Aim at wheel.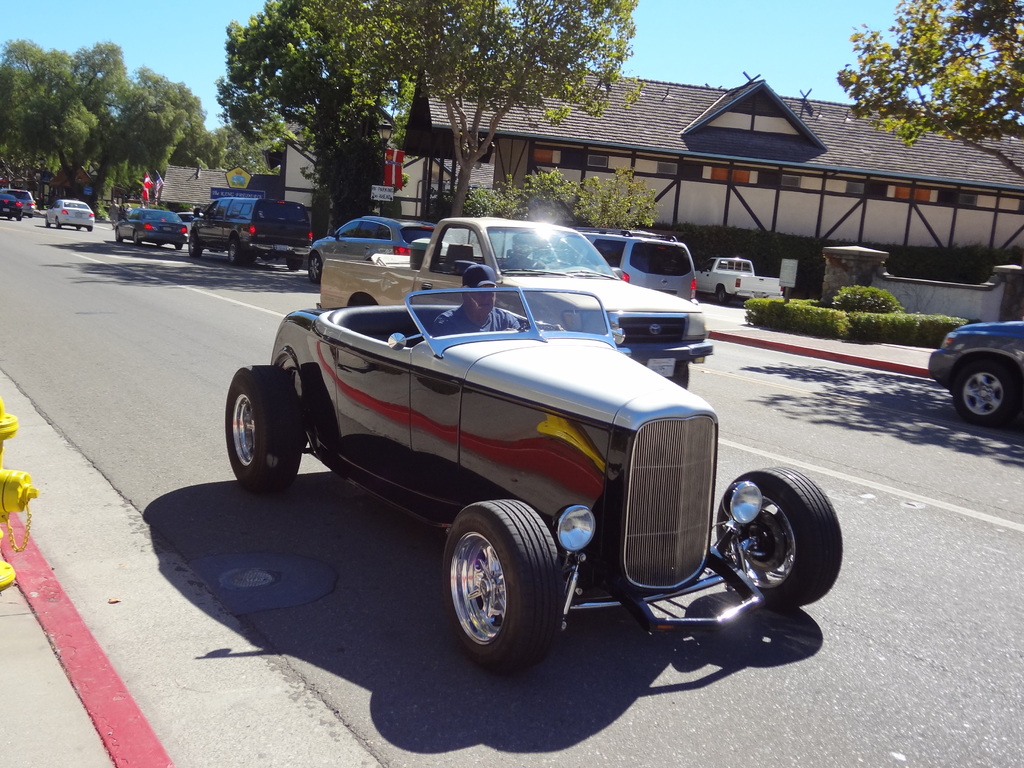
Aimed at 227 239 250 266.
